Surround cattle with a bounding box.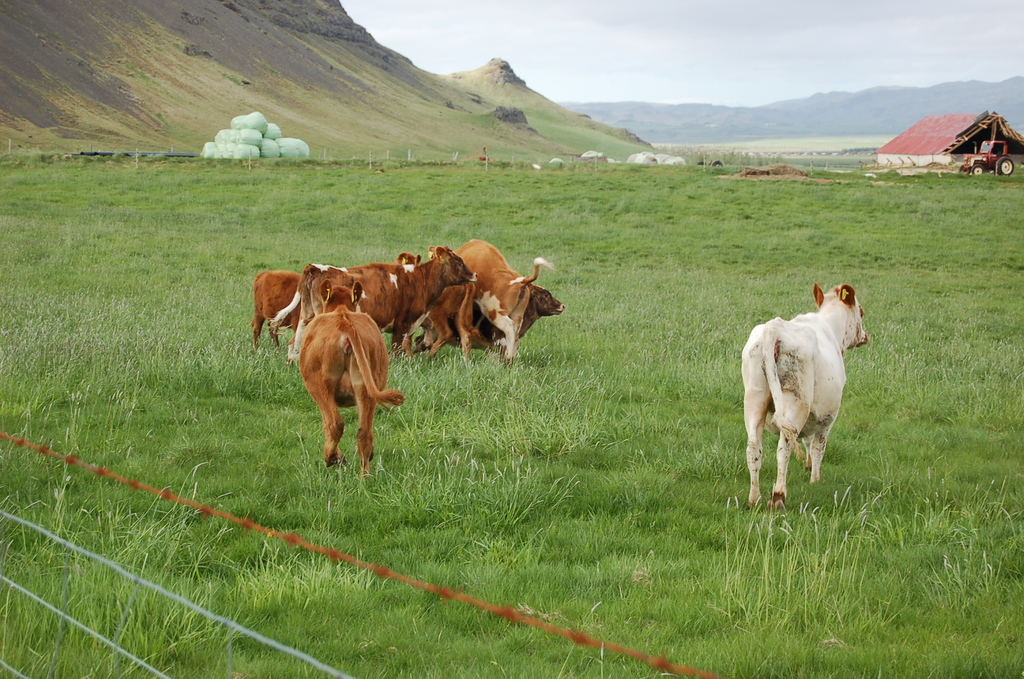
348/241/474/366.
